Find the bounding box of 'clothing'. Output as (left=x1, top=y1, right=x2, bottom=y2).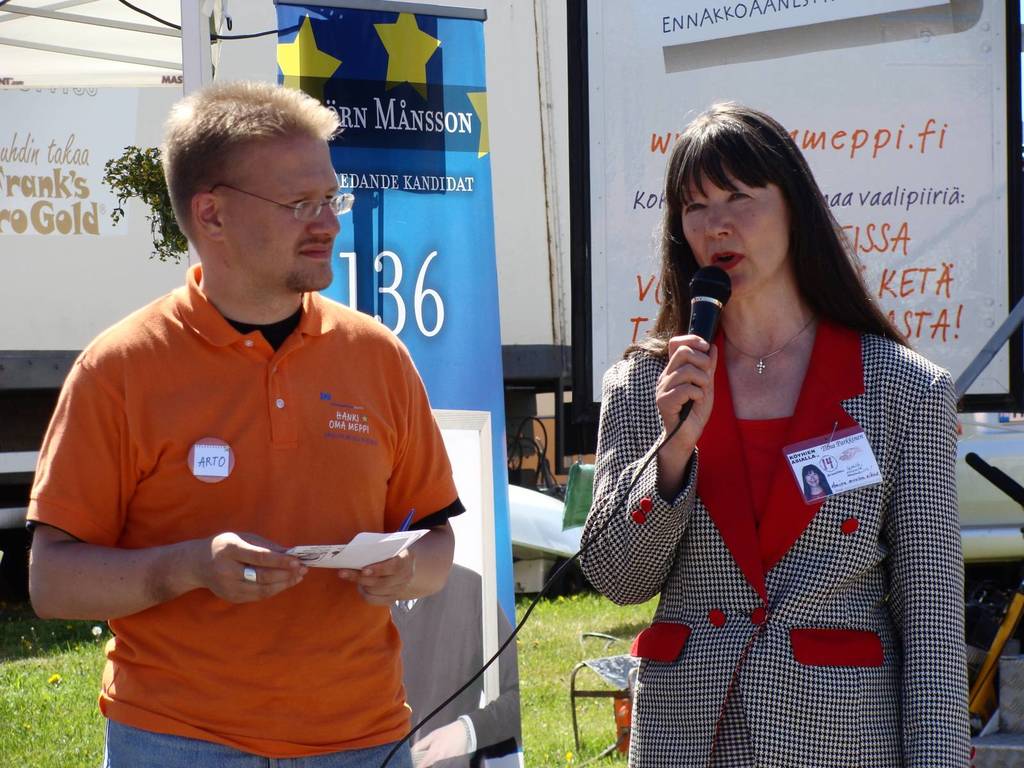
(left=574, top=320, right=972, bottom=765).
